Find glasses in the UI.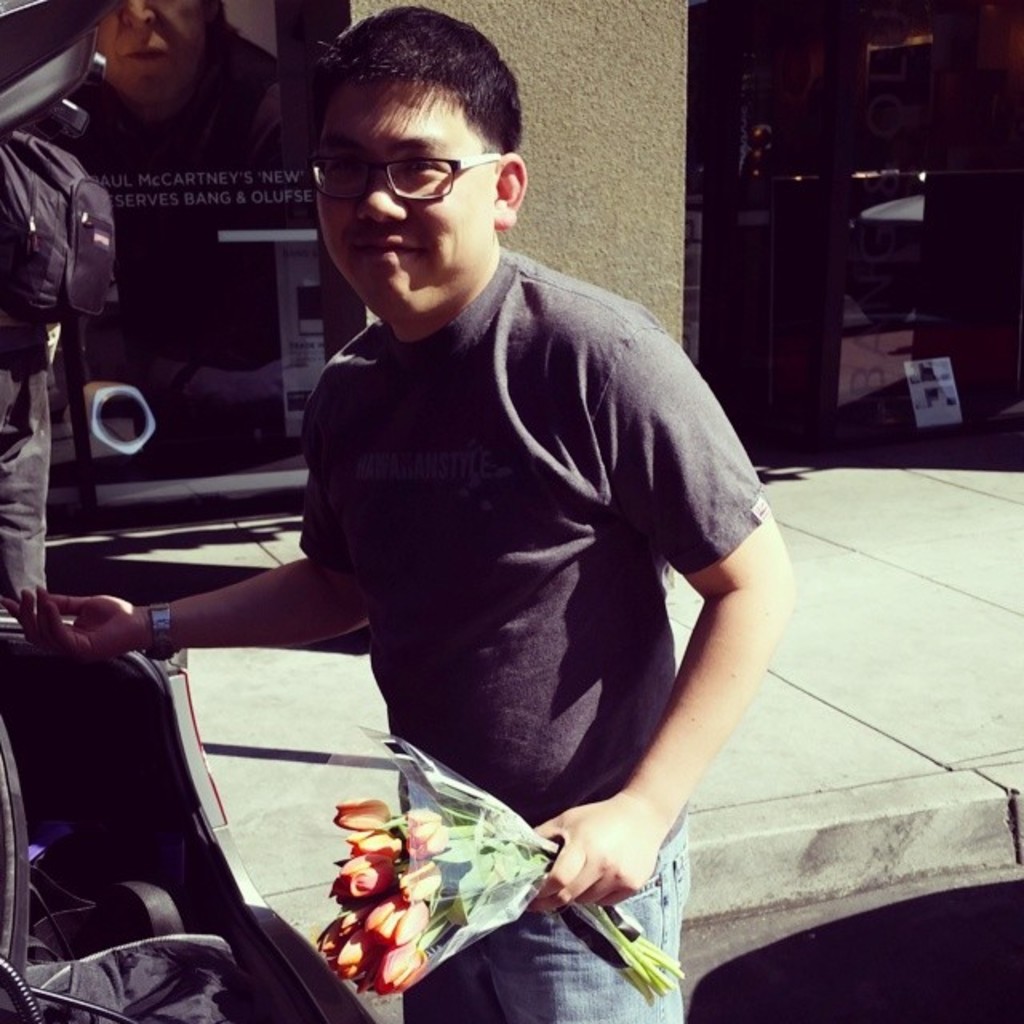
UI element at rect(309, 133, 515, 197).
